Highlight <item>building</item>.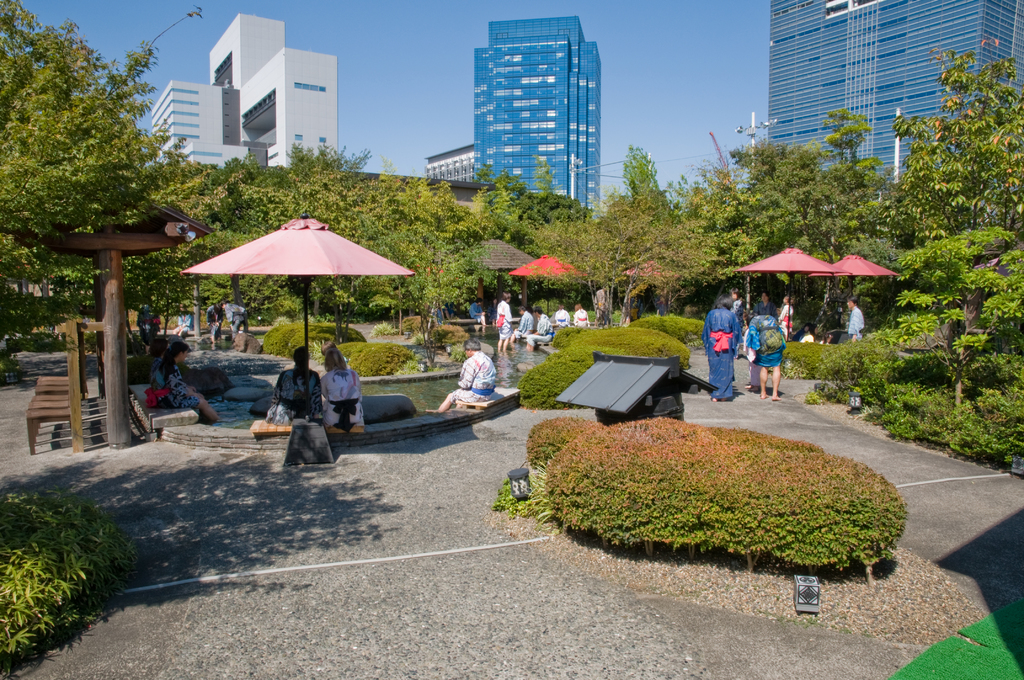
Highlighted region: 143:12:342:172.
